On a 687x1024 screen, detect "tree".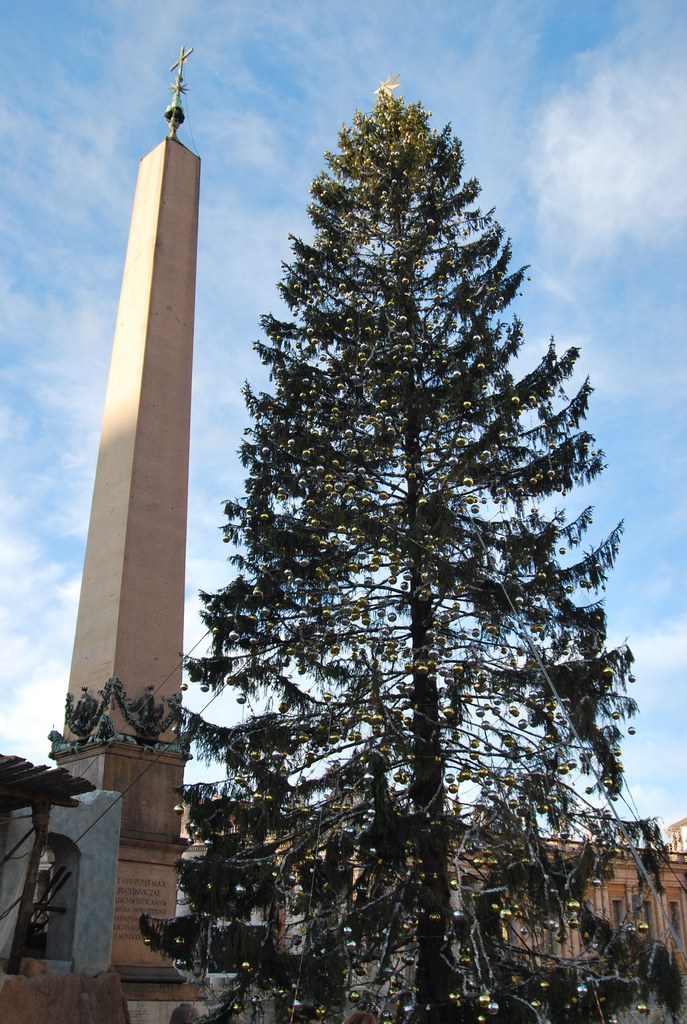
locate(141, 85, 684, 1023).
